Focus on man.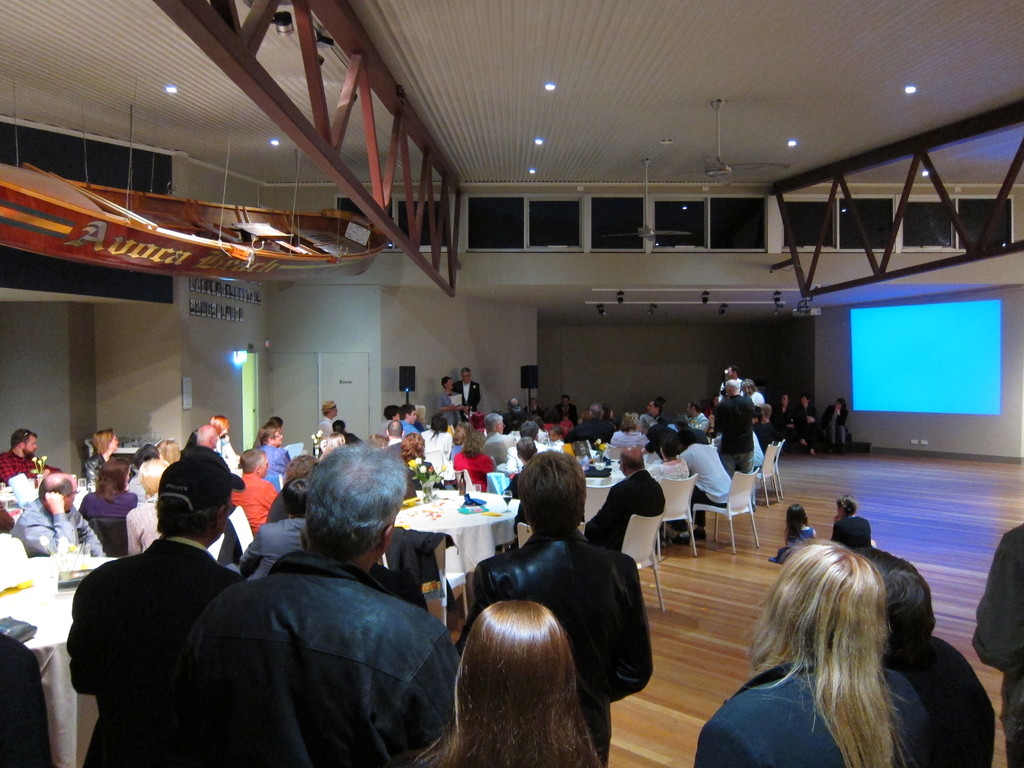
Focused at x1=678, y1=429, x2=738, y2=539.
